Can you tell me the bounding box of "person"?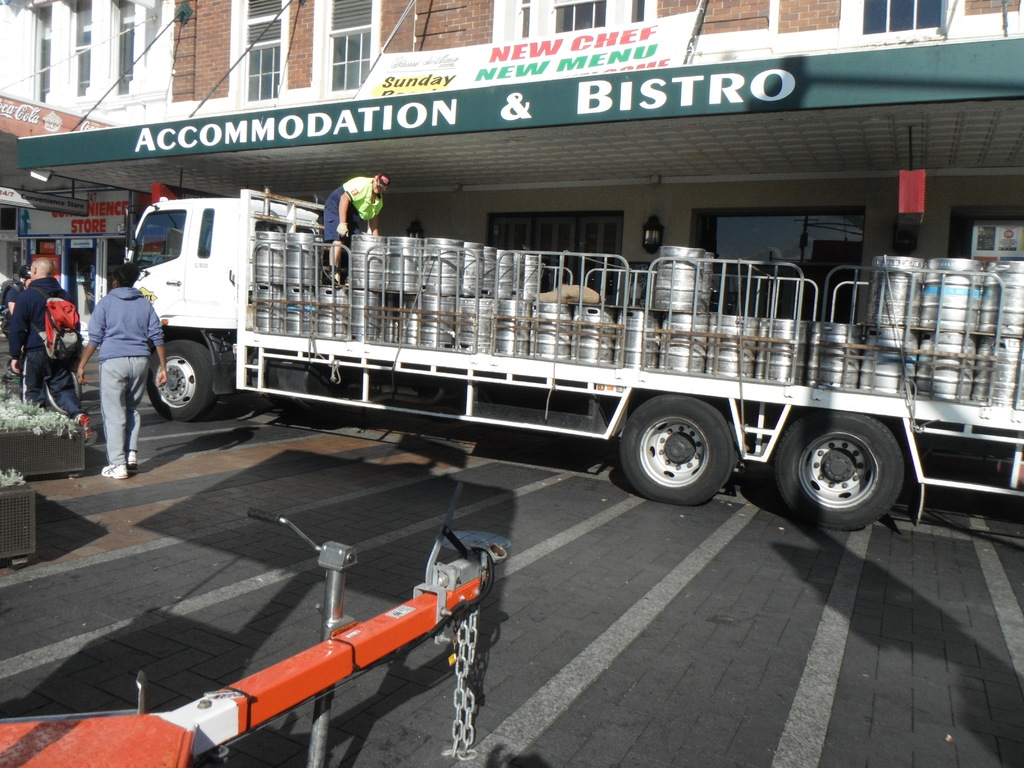
<bbox>75, 264, 169, 478</bbox>.
